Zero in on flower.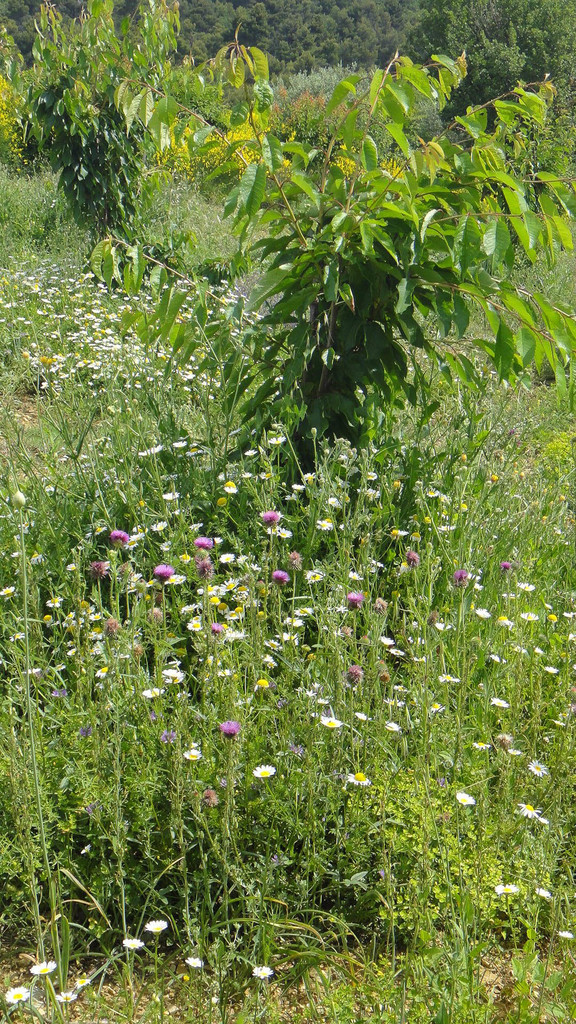
Zeroed in: [29,960,55,974].
